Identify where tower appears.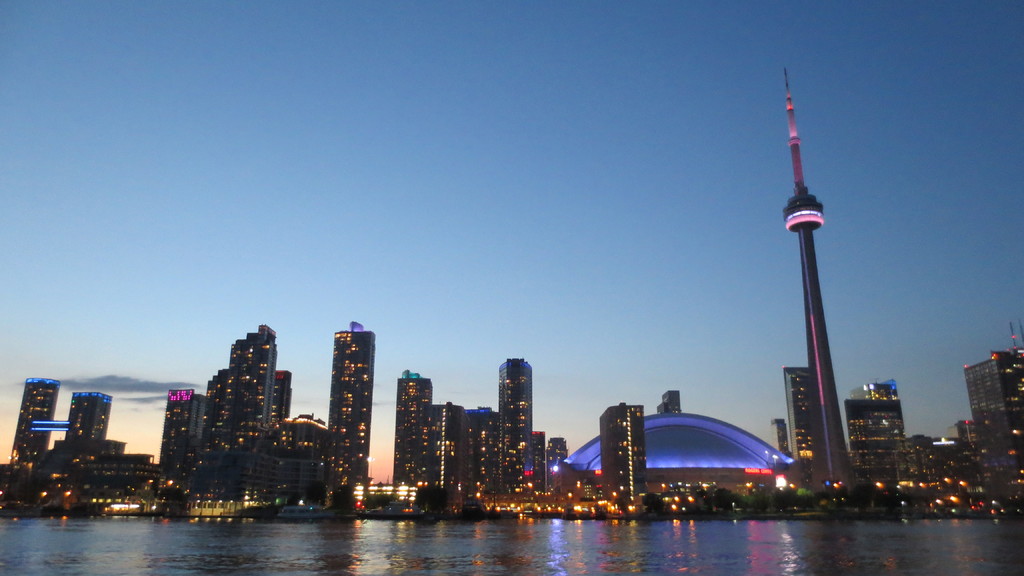
Appears at select_region(844, 403, 909, 498).
